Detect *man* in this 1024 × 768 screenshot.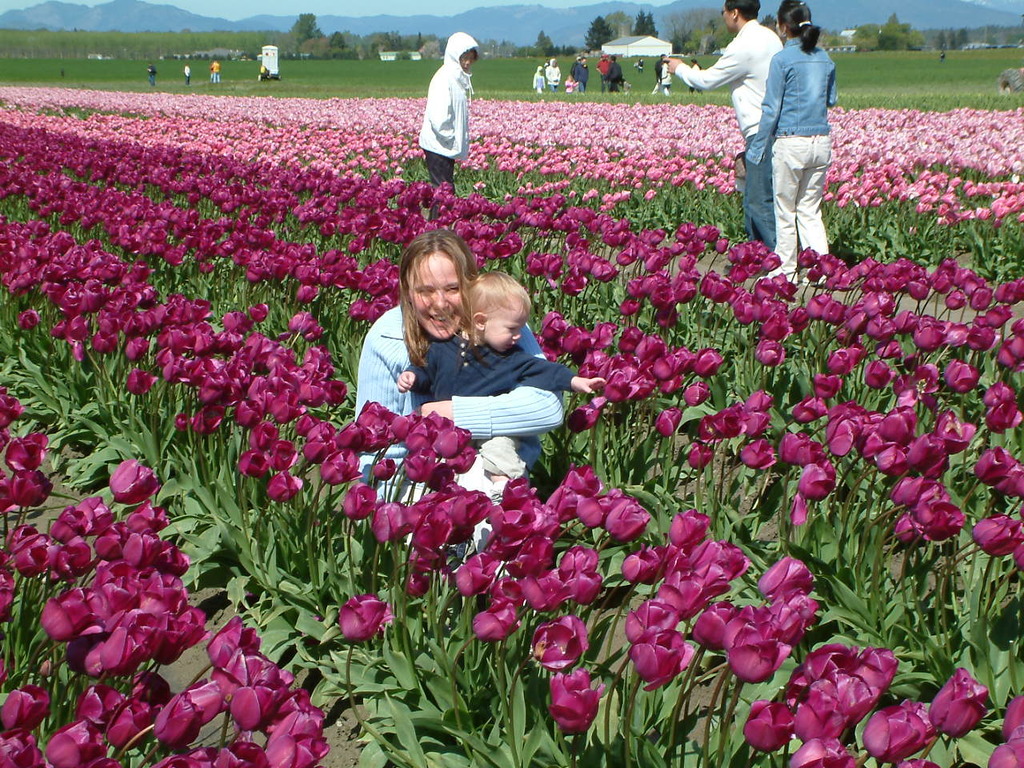
Detection: <bbox>571, 58, 579, 72</bbox>.
